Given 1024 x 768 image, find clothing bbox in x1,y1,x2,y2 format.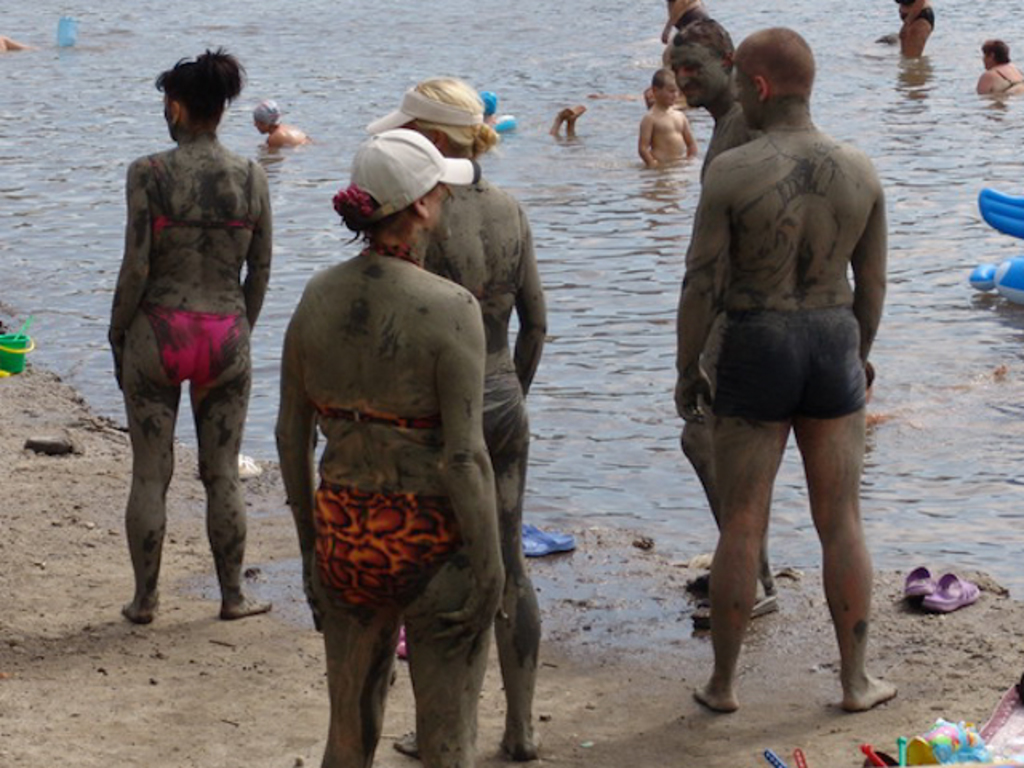
480,109,525,131.
